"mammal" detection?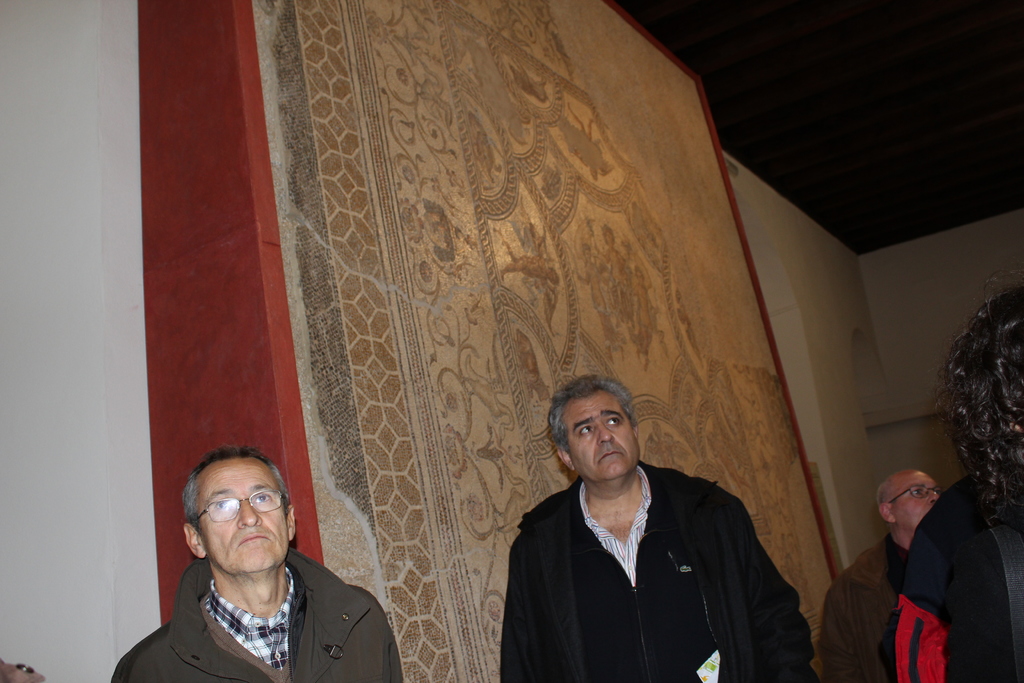
499:372:819:682
